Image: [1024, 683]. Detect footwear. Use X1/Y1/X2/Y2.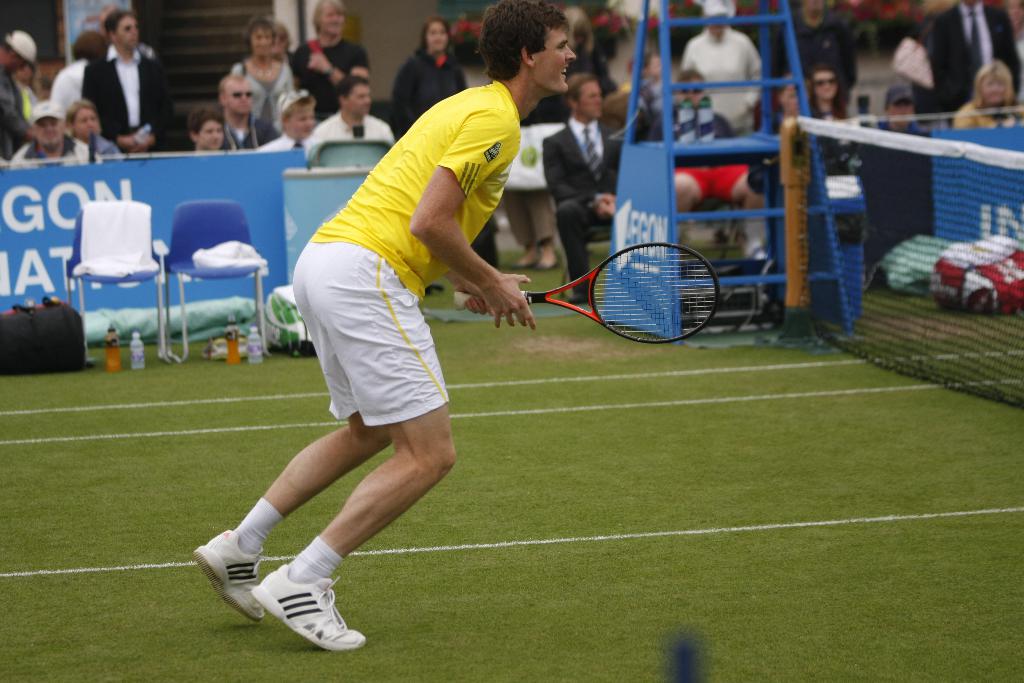
250/565/368/652.
